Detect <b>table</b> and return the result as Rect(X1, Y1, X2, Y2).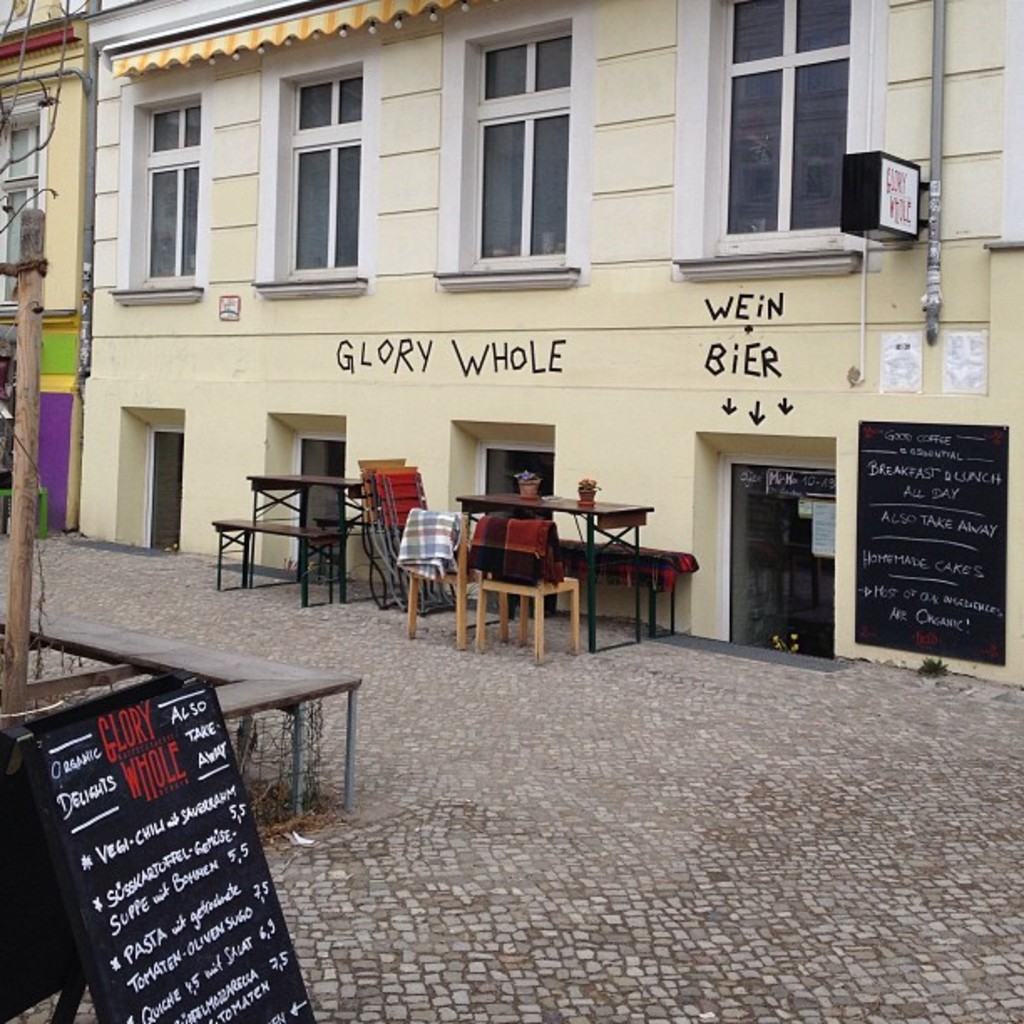
Rect(251, 477, 361, 529).
